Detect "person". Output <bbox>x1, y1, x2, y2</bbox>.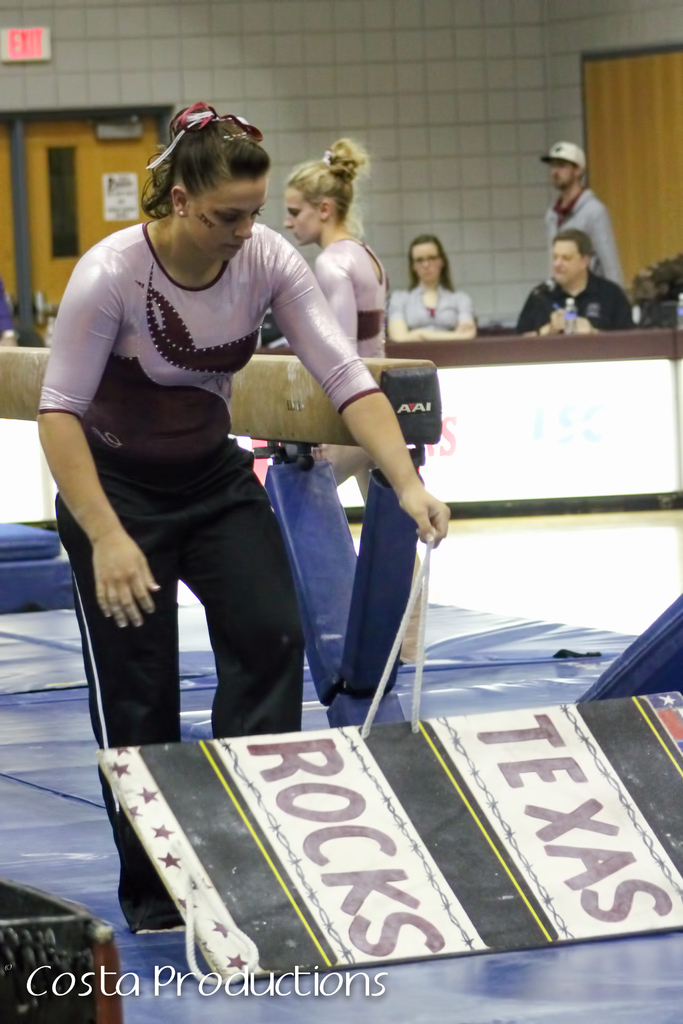
<bbox>270, 155, 418, 648</bbox>.
